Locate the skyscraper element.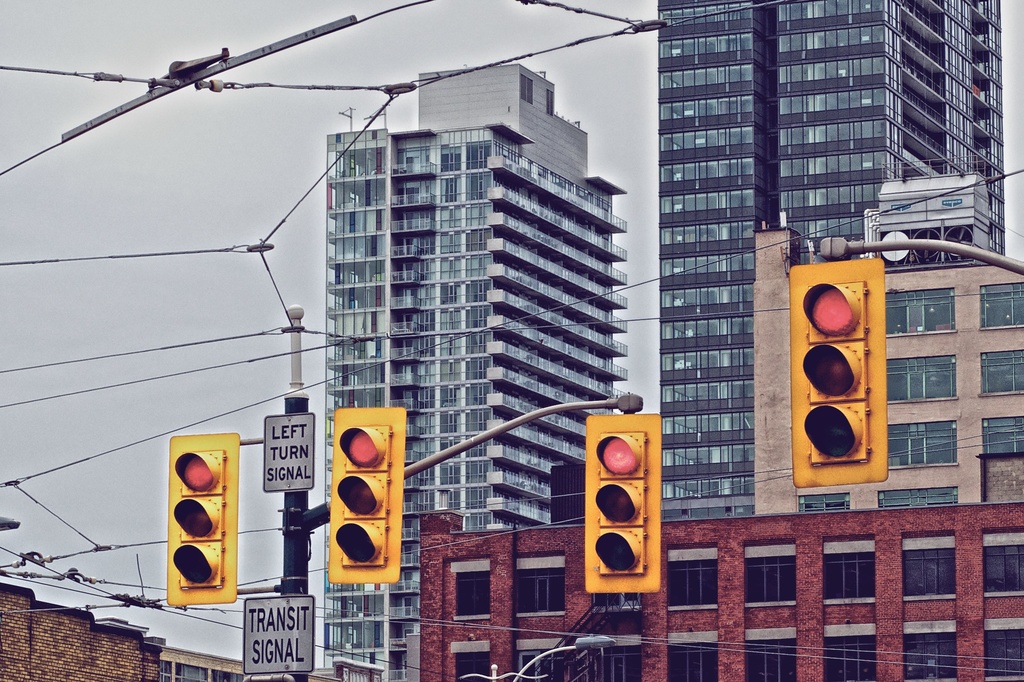
Element bbox: <region>653, 0, 1012, 525</region>.
